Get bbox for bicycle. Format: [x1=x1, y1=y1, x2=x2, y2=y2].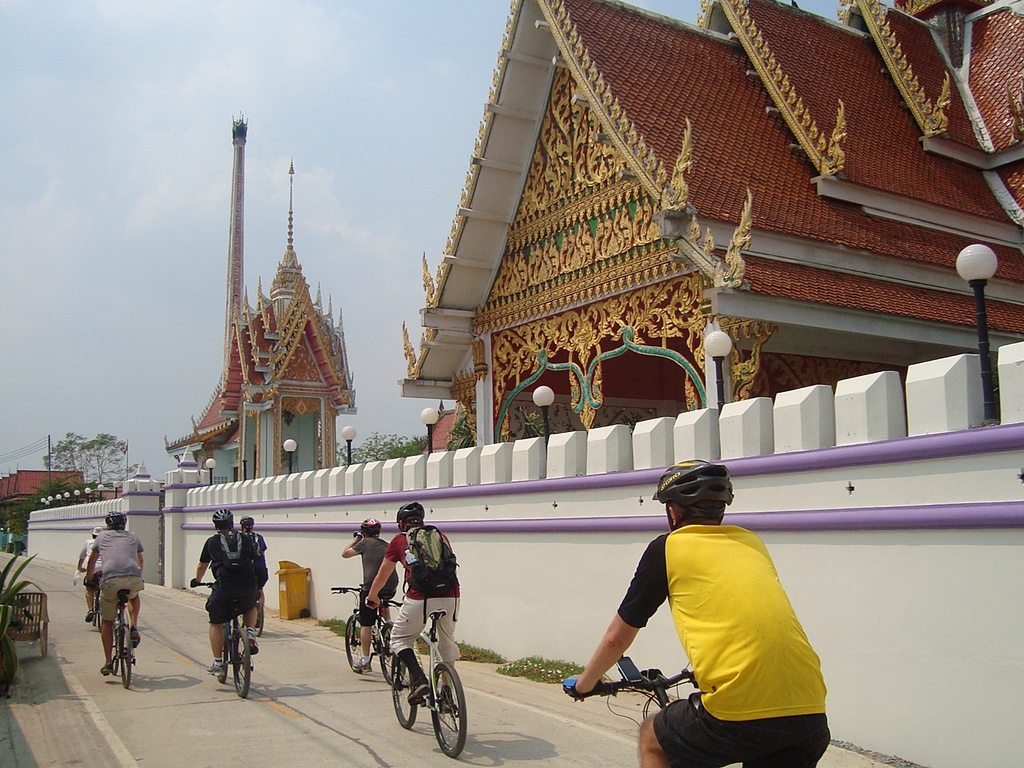
[x1=583, y1=658, x2=716, y2=767].
